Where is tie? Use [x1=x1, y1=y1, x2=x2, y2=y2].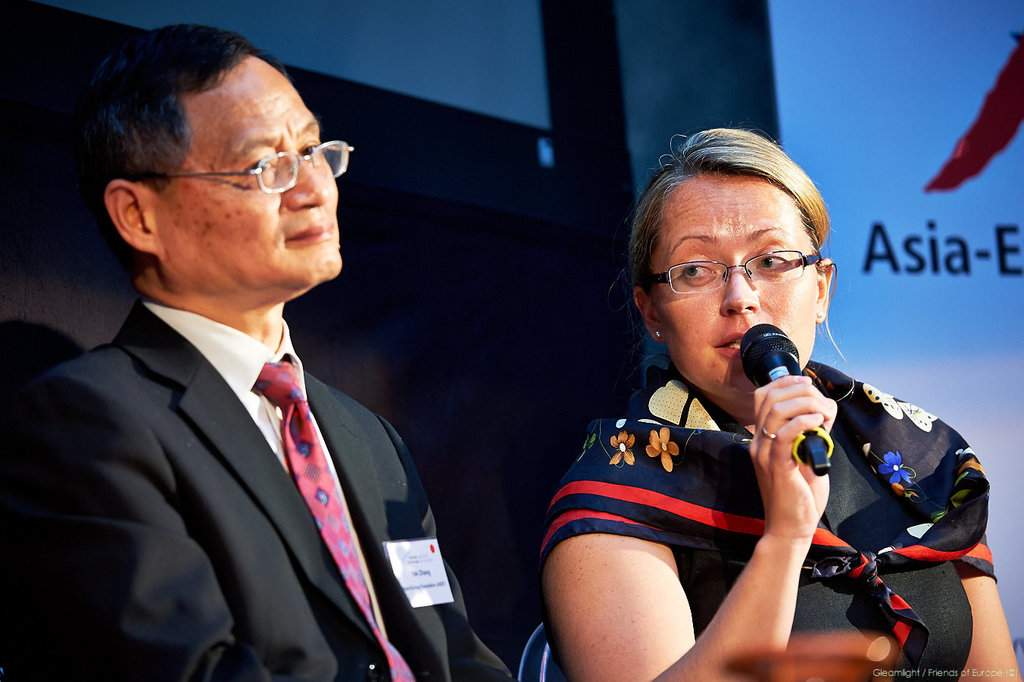
[x1=252, y1=362, x2=420, y2=680].
